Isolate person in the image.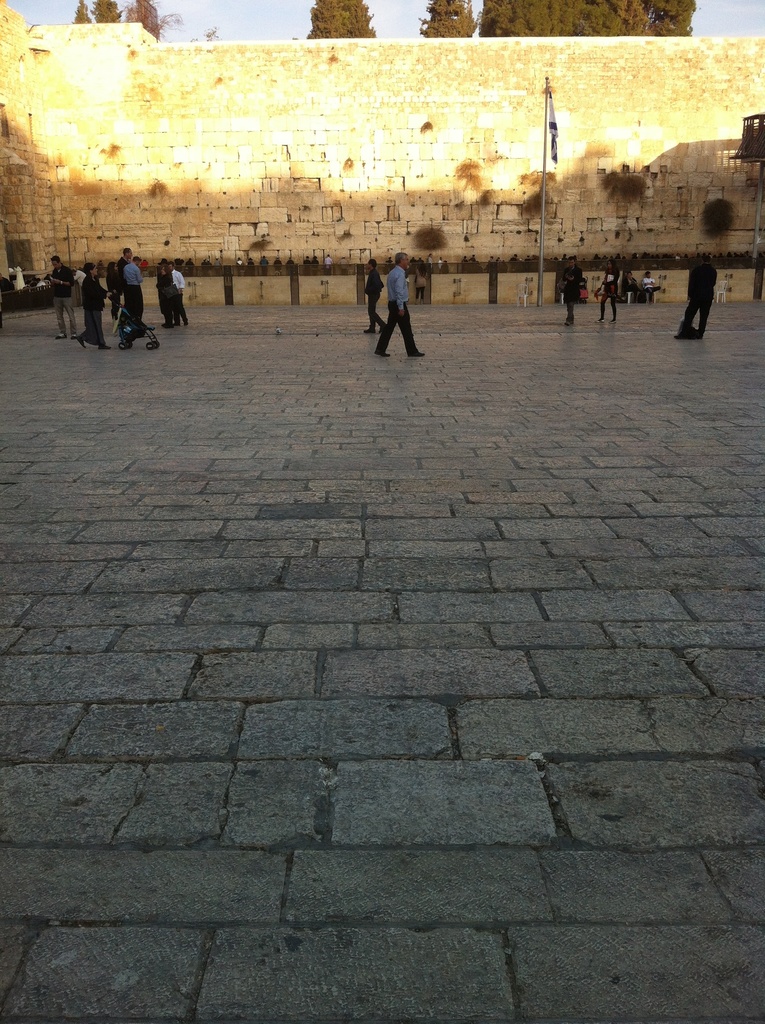
Isolated region: (74, 265, 109, 357).
